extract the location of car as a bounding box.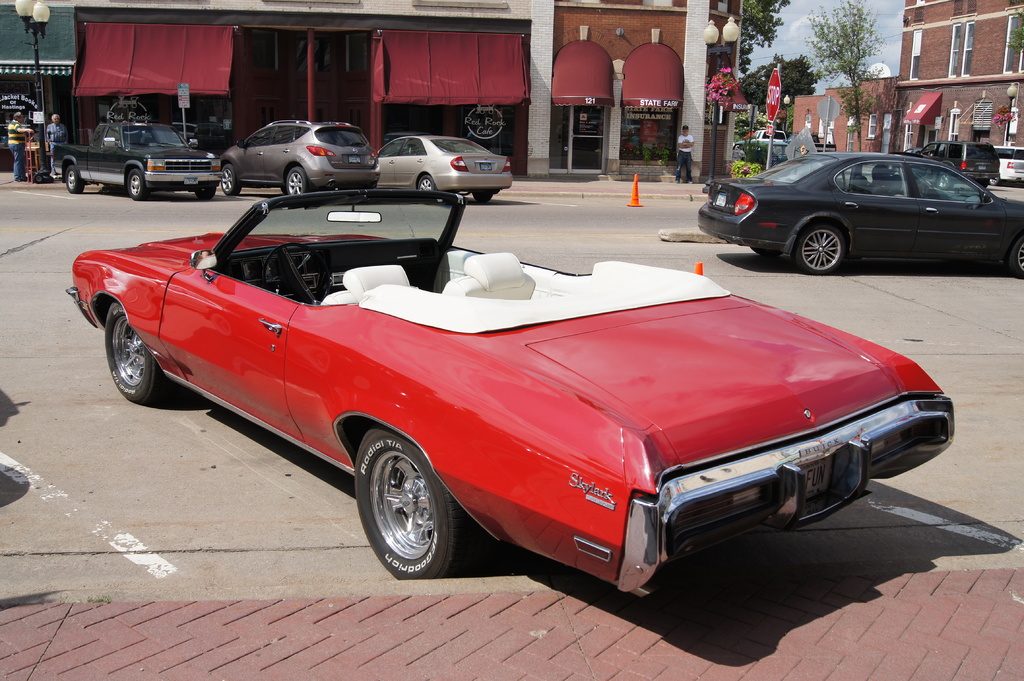
Rect(994, 149, 1023, 188).
